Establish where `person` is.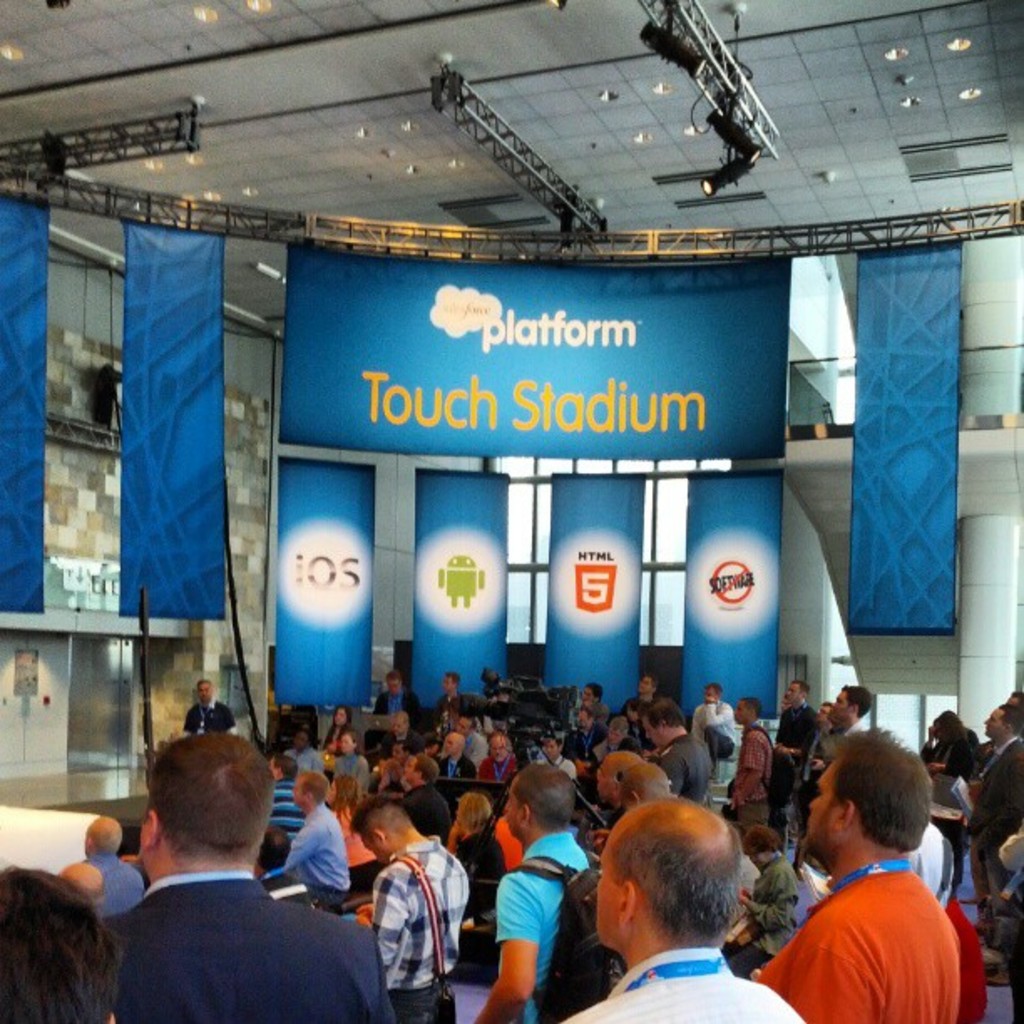
Established at locate(780, 688, 791, 711).
